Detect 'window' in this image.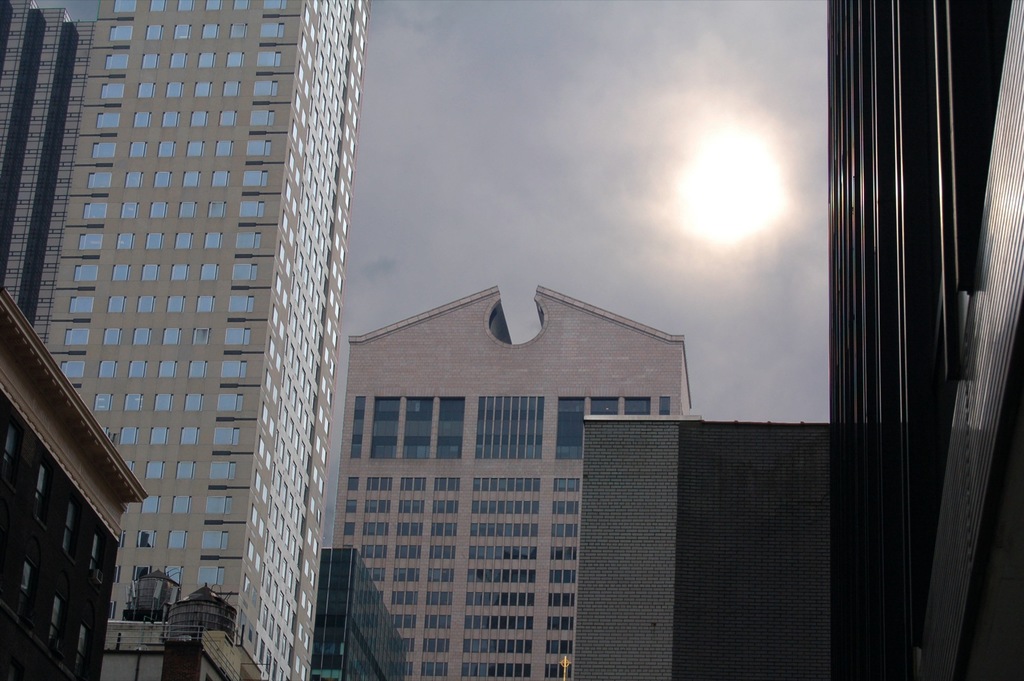
Detection: <bbox>107, 0, 139, 16</bbox>.
